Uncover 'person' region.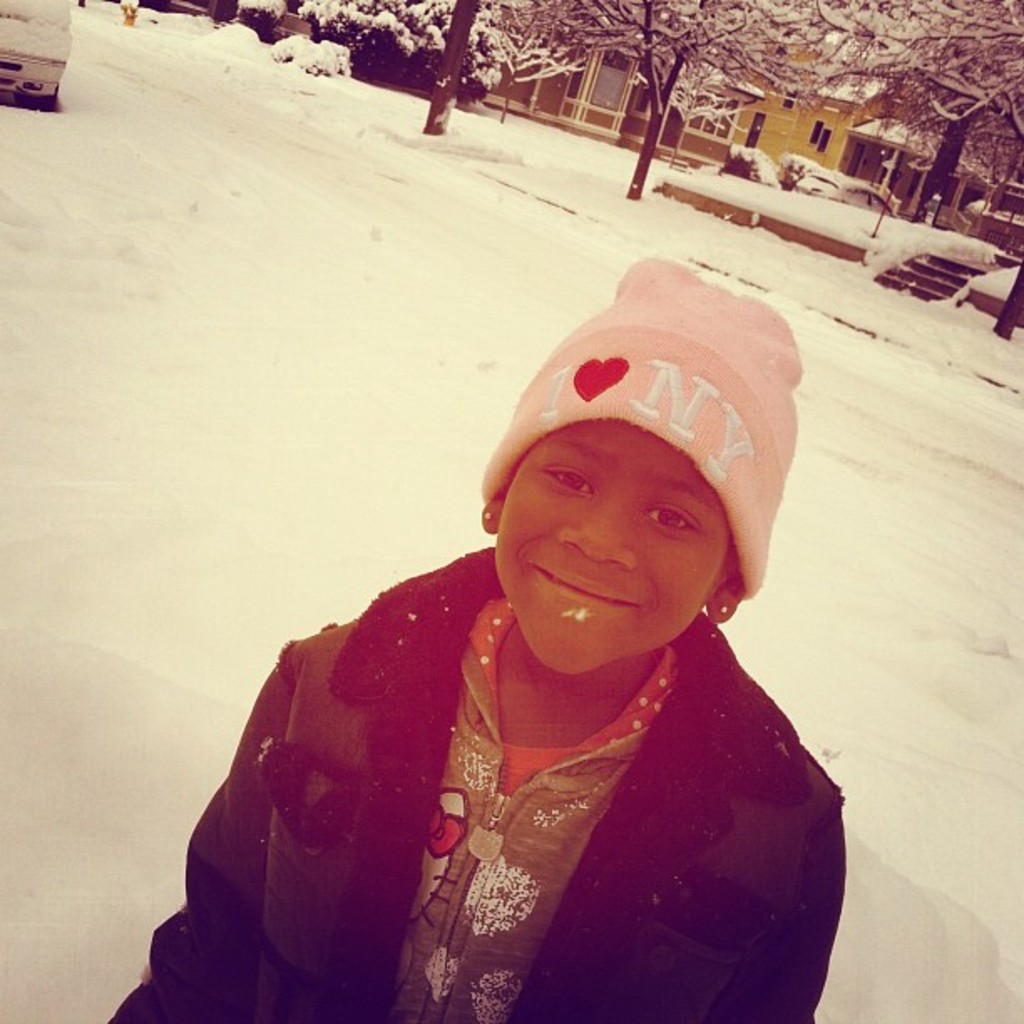
Uncovered: (x1=174, y1=236, x2=855, y2=1023).
